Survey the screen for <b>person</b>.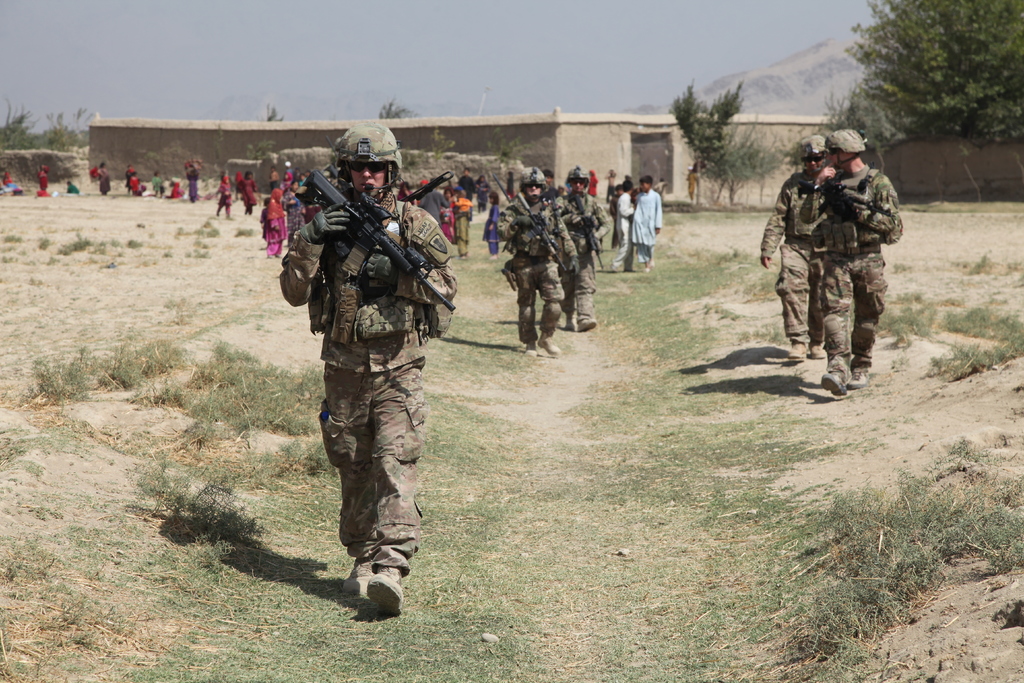
Survey found: select_region(284, 181, 303, 234).
